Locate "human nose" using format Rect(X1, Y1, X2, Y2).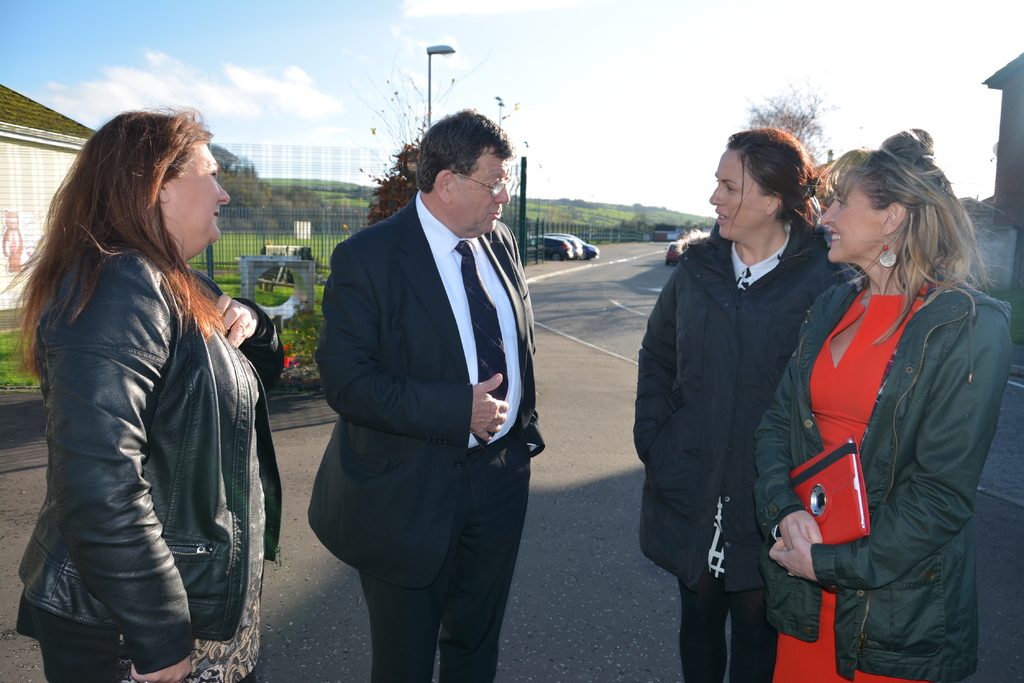
Rect(708, 184, 724, 211).
